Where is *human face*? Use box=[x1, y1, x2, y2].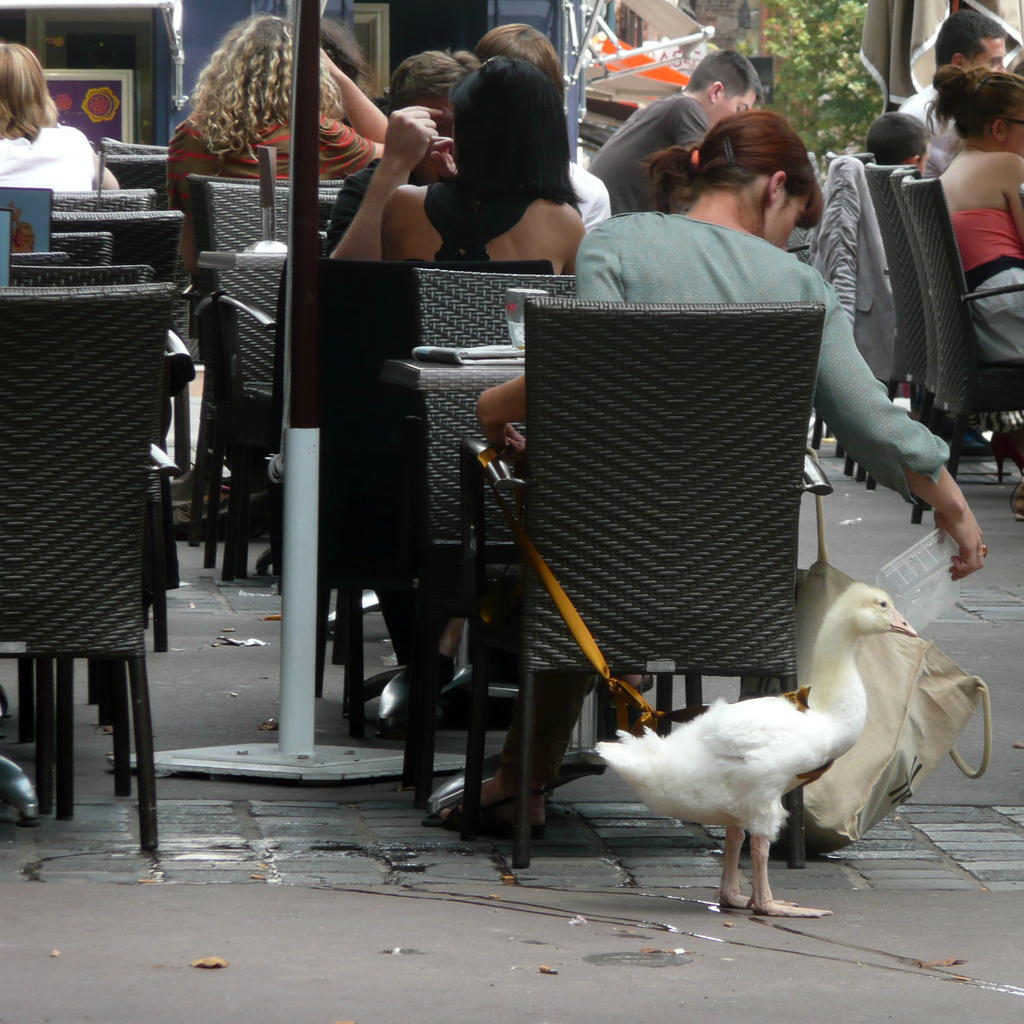
box=[975, 42, 1006, 71].
